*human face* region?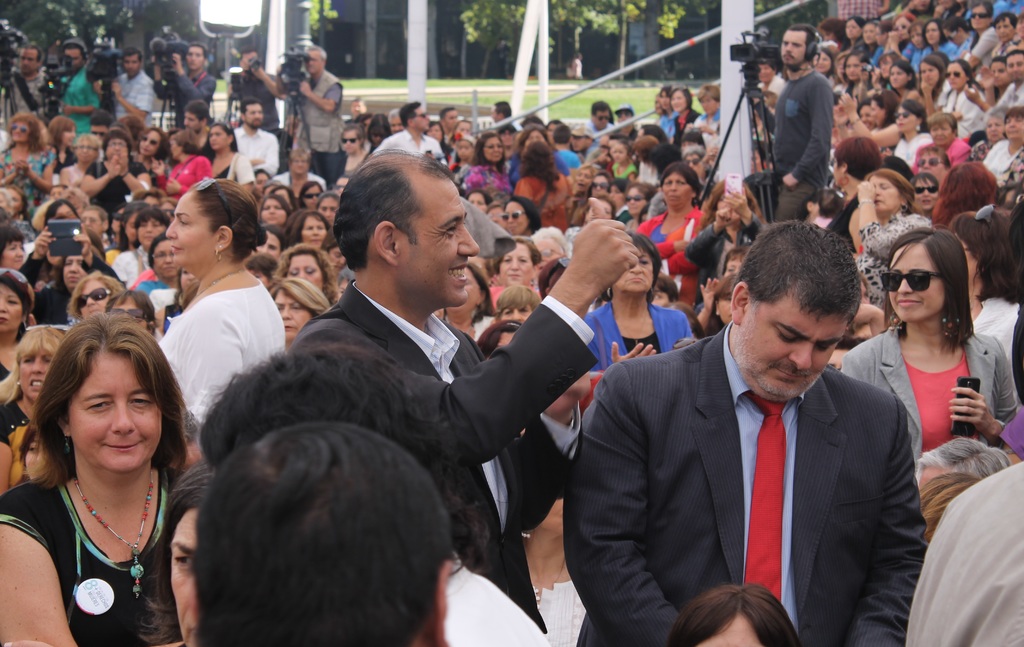
(x1=504, y1=201, x2=530, y2=236)
